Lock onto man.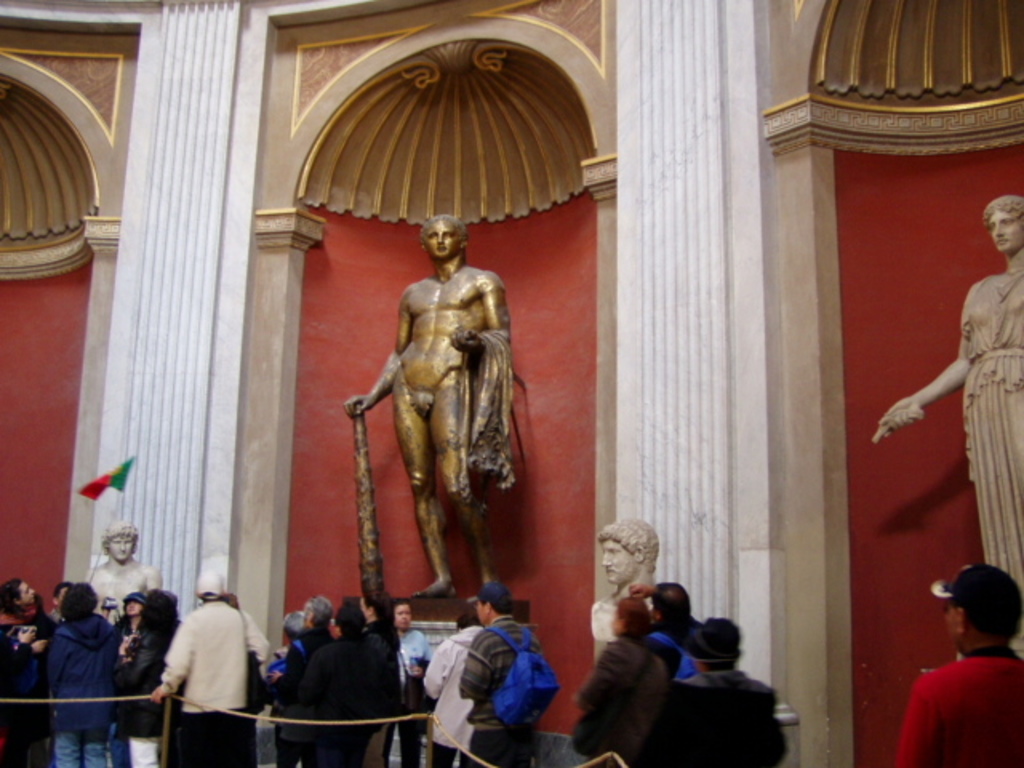
Locked: x1=686, y1=614, x2=786, y2=766.
